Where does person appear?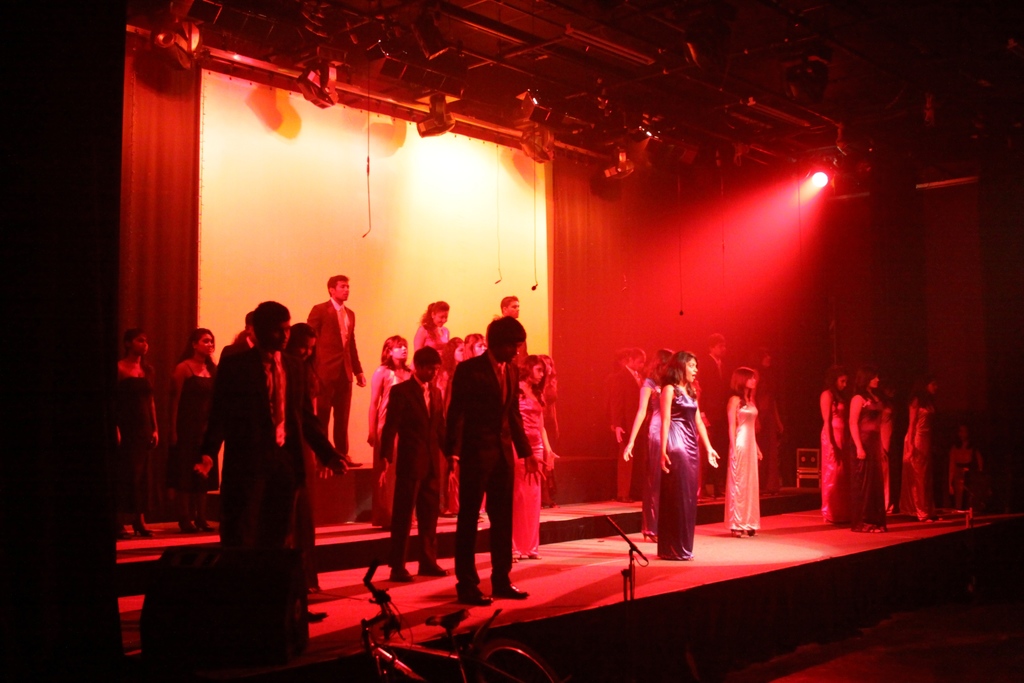
Appears at BBox(607, 344, 649, 503).
